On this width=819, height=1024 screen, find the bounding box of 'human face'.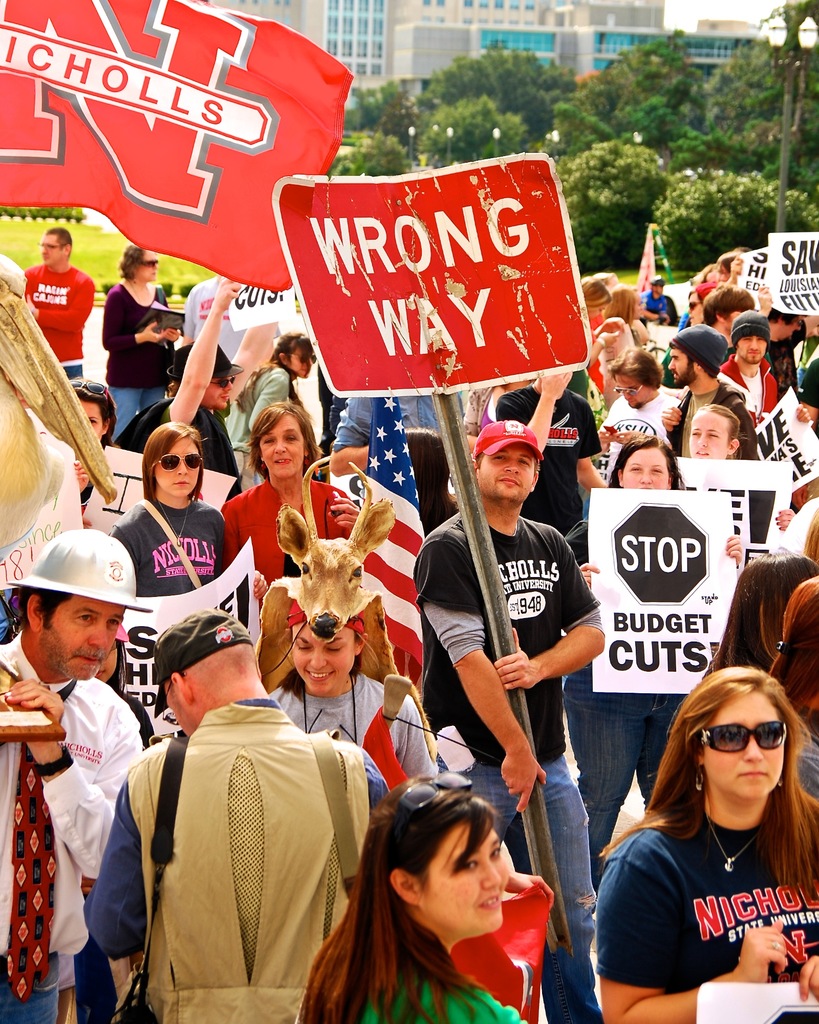
Bounding box: Rect(283, 348, 312, 376).
